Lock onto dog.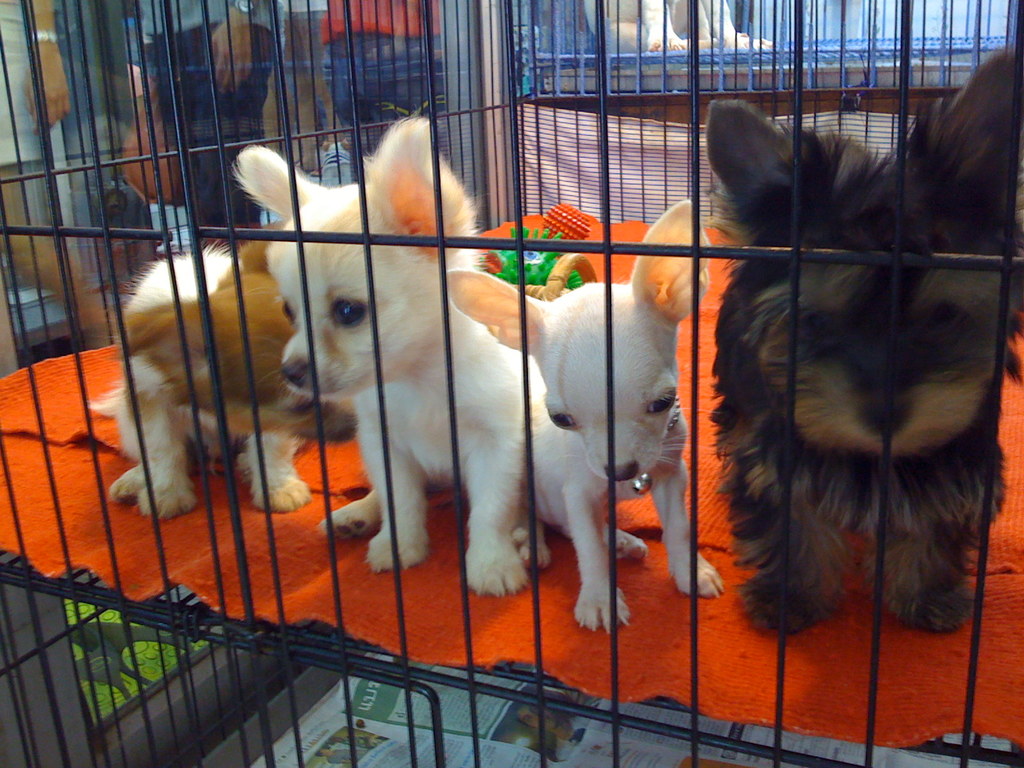
Locked: {"x1": 225, "y1": 114, "x2": 552, "y2": 600}.
